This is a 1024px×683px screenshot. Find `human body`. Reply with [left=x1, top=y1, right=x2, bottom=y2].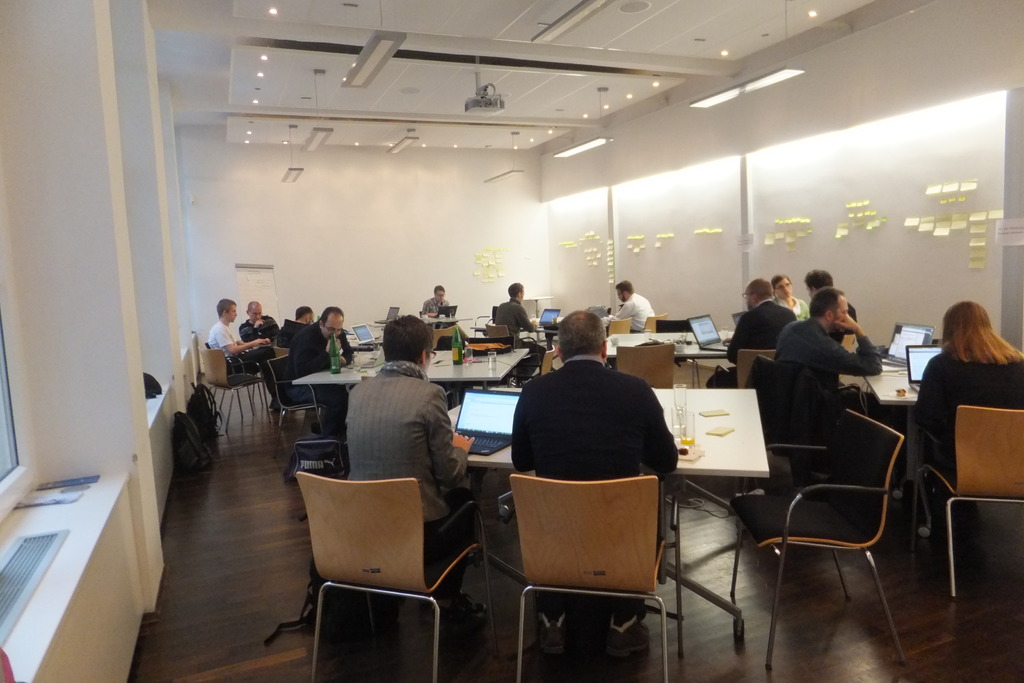
[left=200, top=318, right=276, bottom=412].
